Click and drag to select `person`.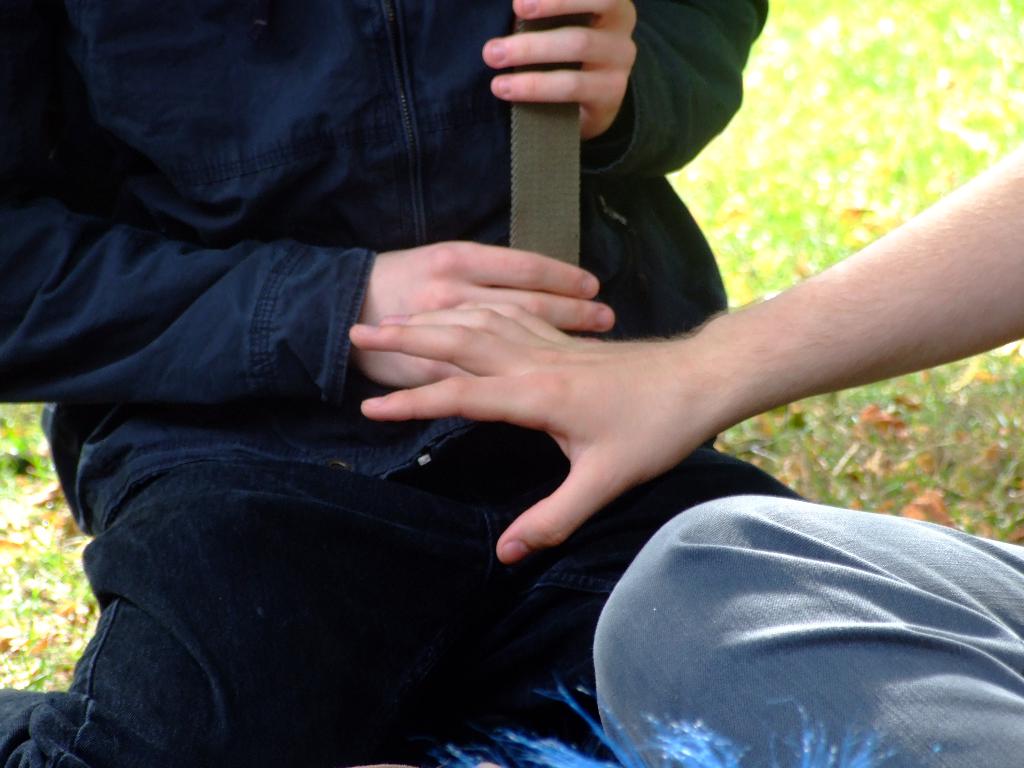
Selection: bbox=(0, 0, 807, 767).
